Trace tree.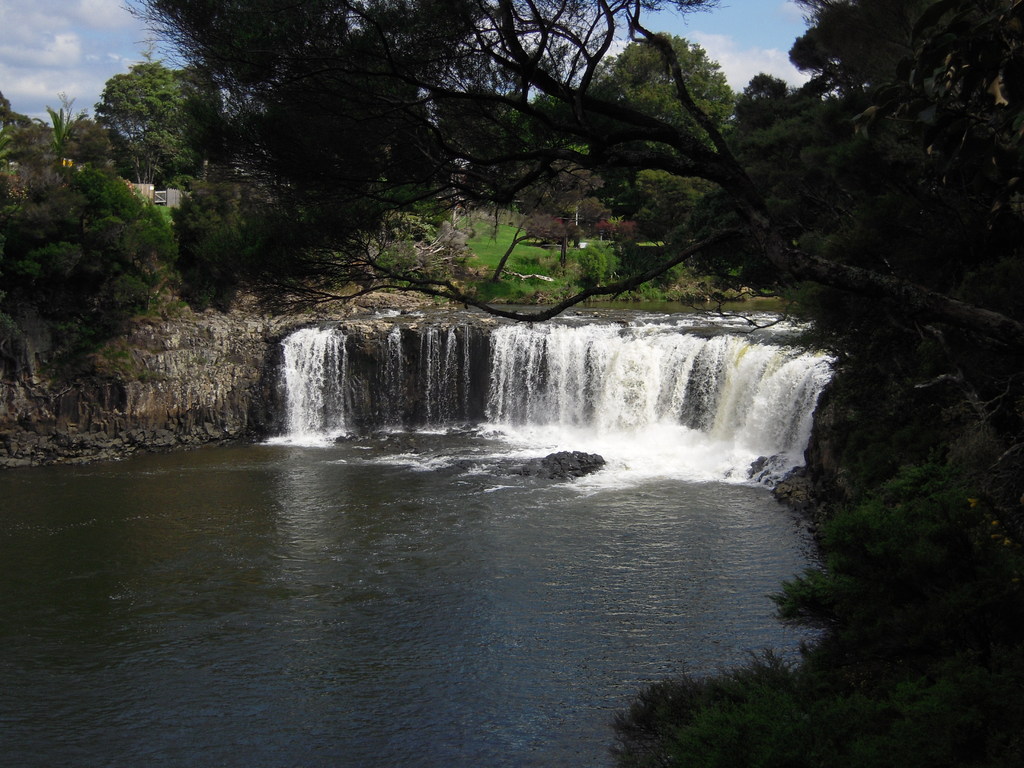
Traced to [128, 0, 185, 47].
